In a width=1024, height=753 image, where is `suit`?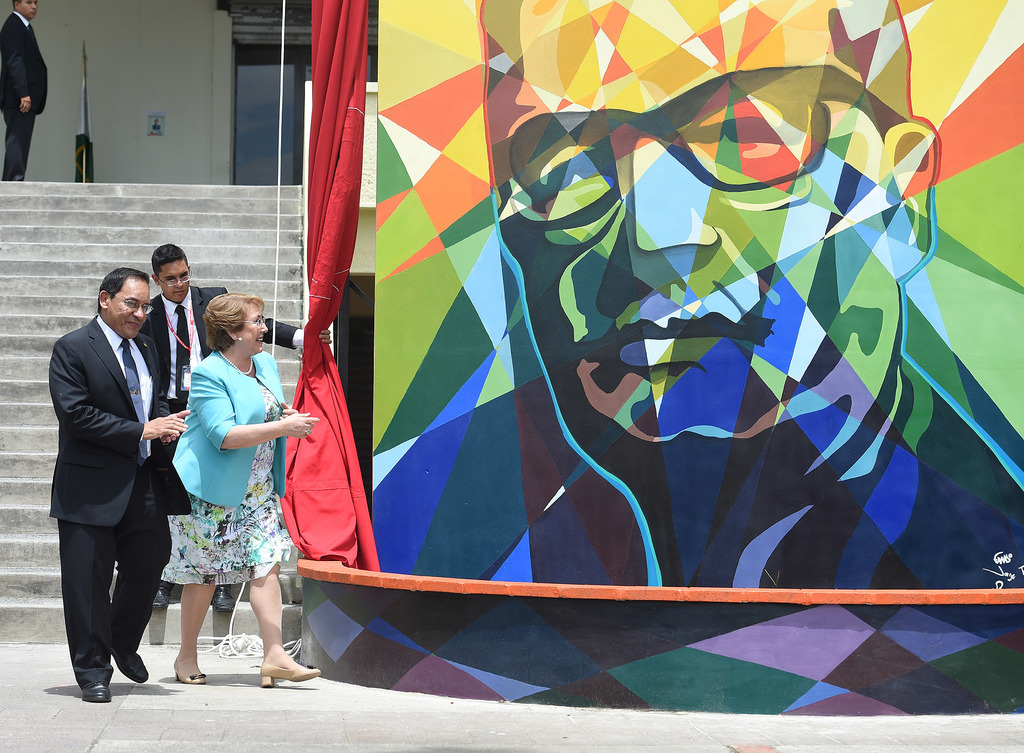
bbox(40, 226, 187, 692).
